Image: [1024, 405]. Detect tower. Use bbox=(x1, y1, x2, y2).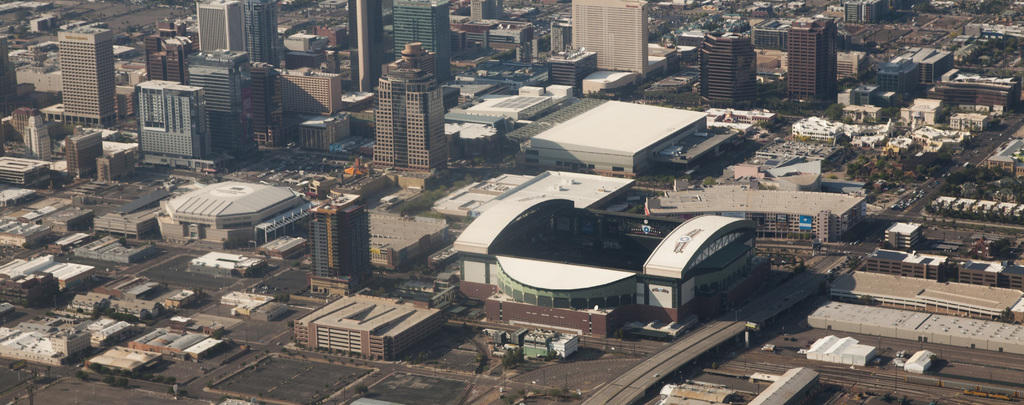
bbox=(564, 0, 648, 72).
